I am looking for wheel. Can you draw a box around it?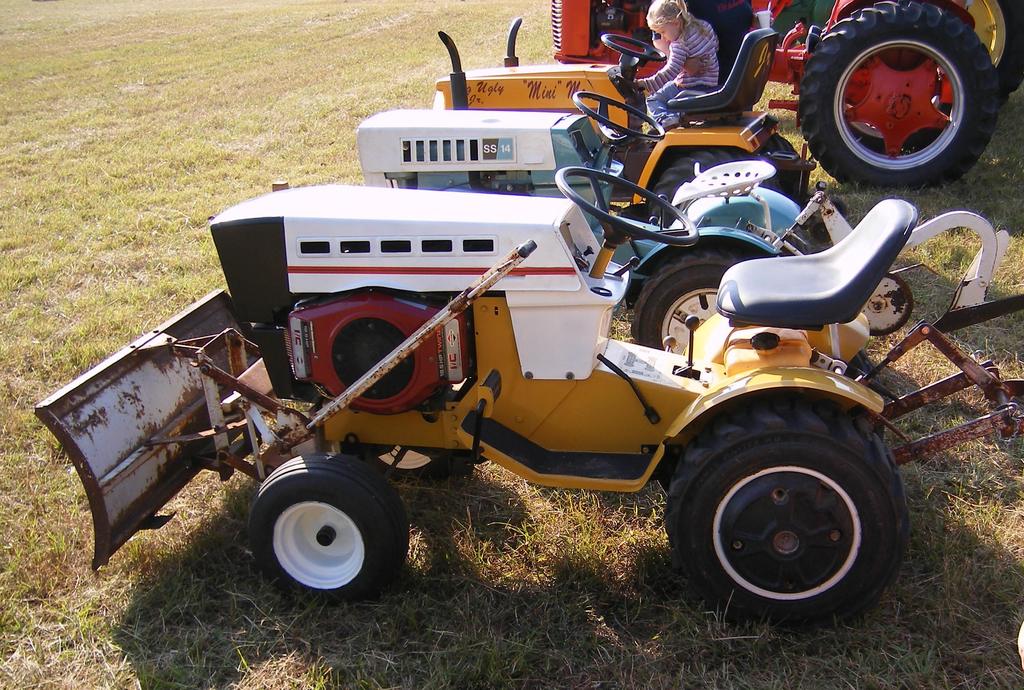
Sure, the bounding box is {"x1": 572, "y1": 90, "x2": 664, "y2": 148}.
